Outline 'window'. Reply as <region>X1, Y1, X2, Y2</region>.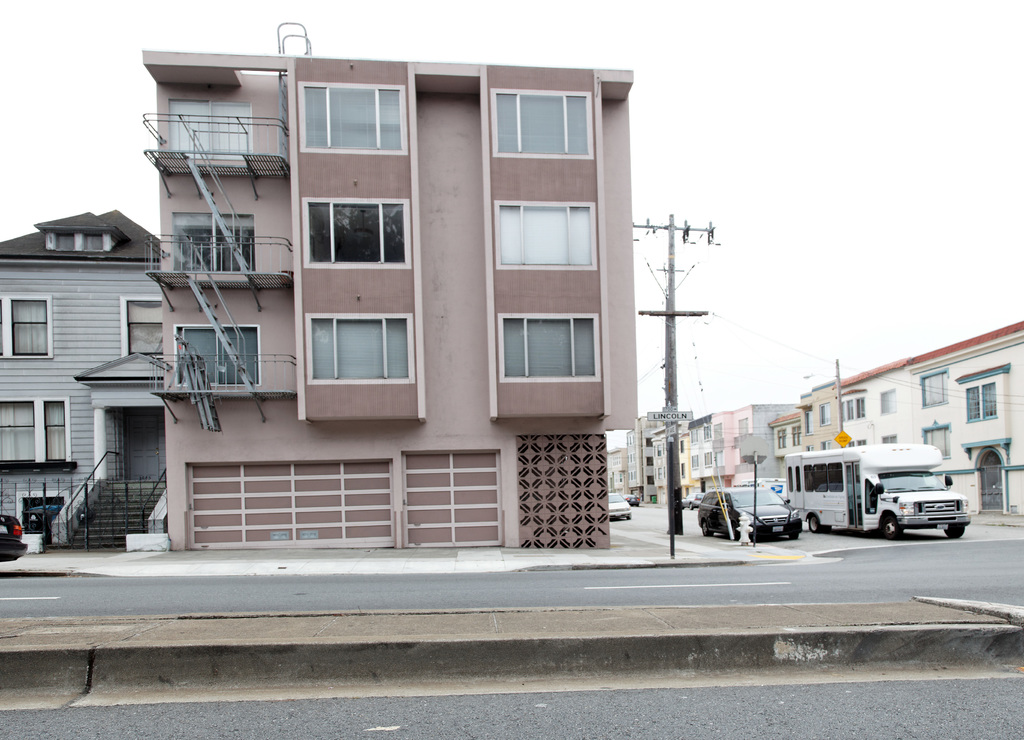
<region>299, 76, 409, 150</region>.
